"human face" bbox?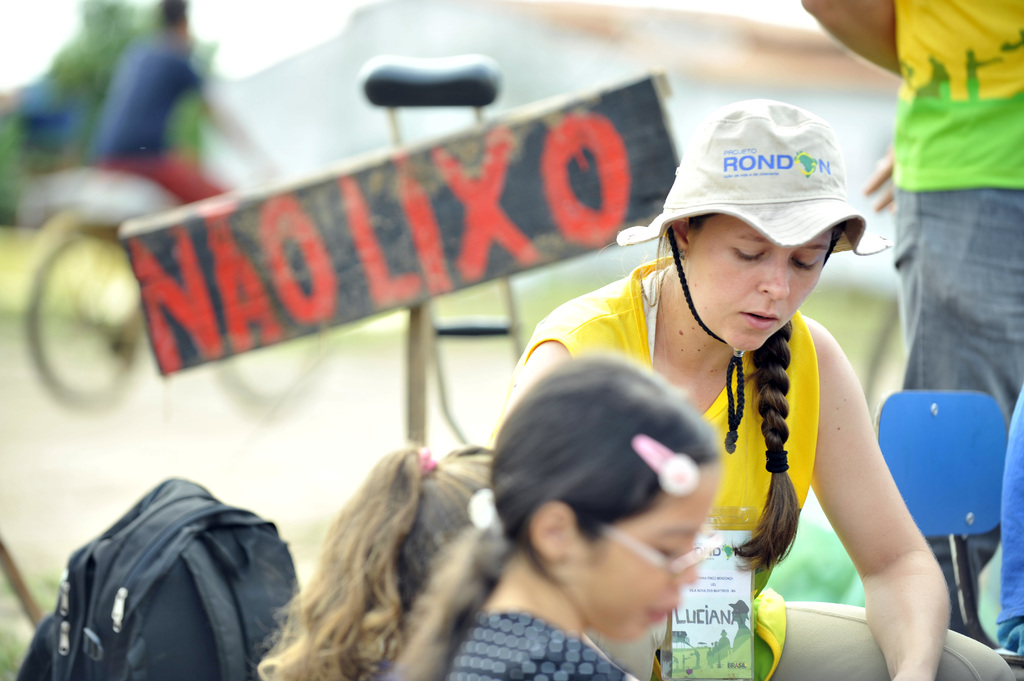
<region>566, 460, 724, 641</region>
